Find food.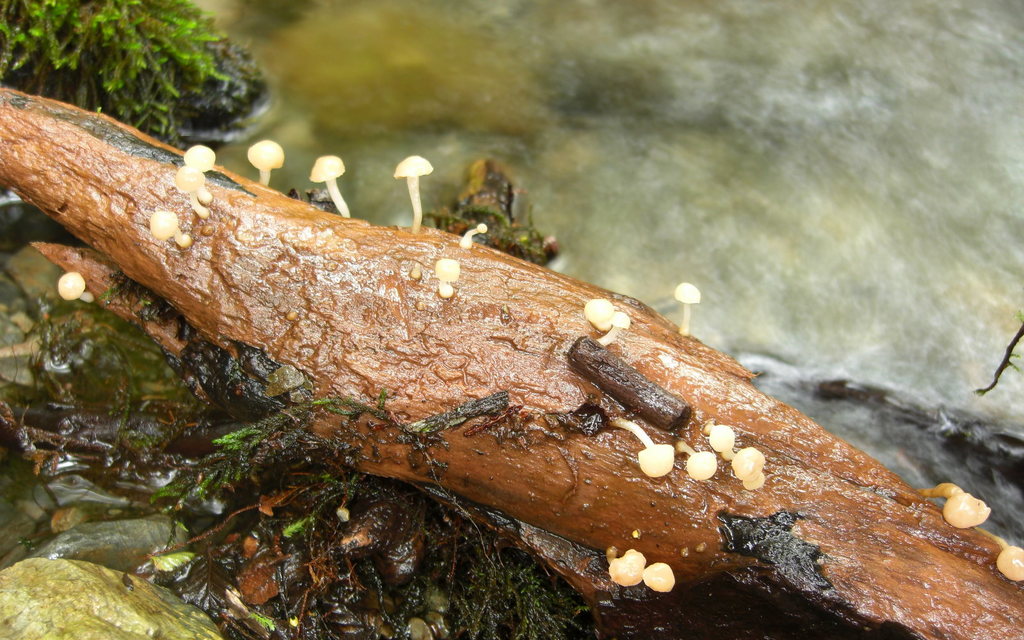
938:479:998:536.
